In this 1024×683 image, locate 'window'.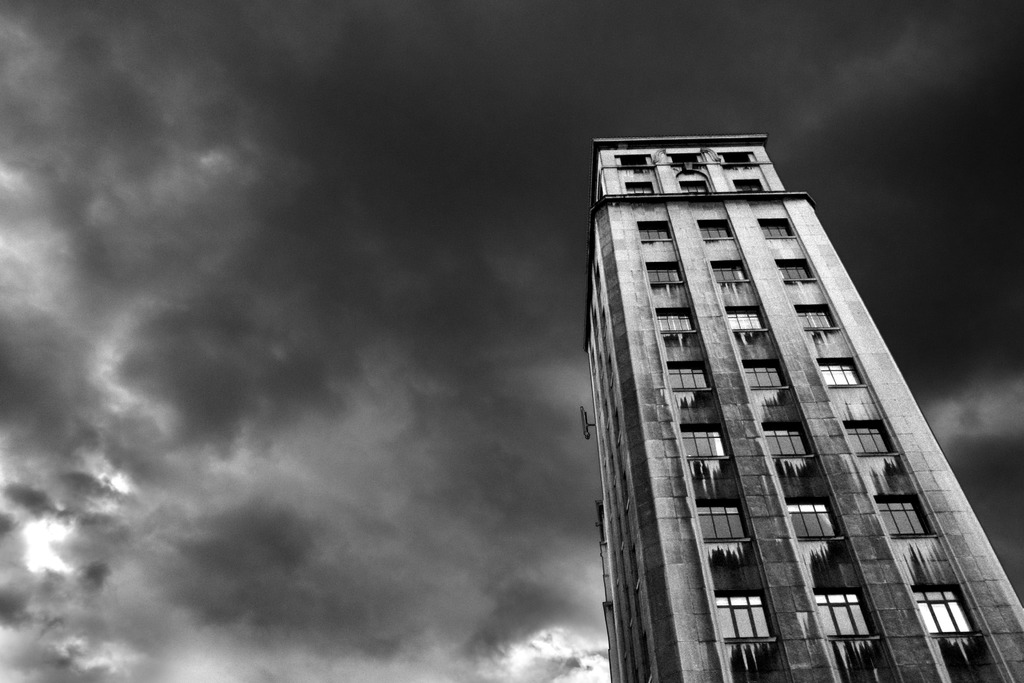
Bounding box: pyautogui.locateOnScreen(744, 357, 790, 392).
